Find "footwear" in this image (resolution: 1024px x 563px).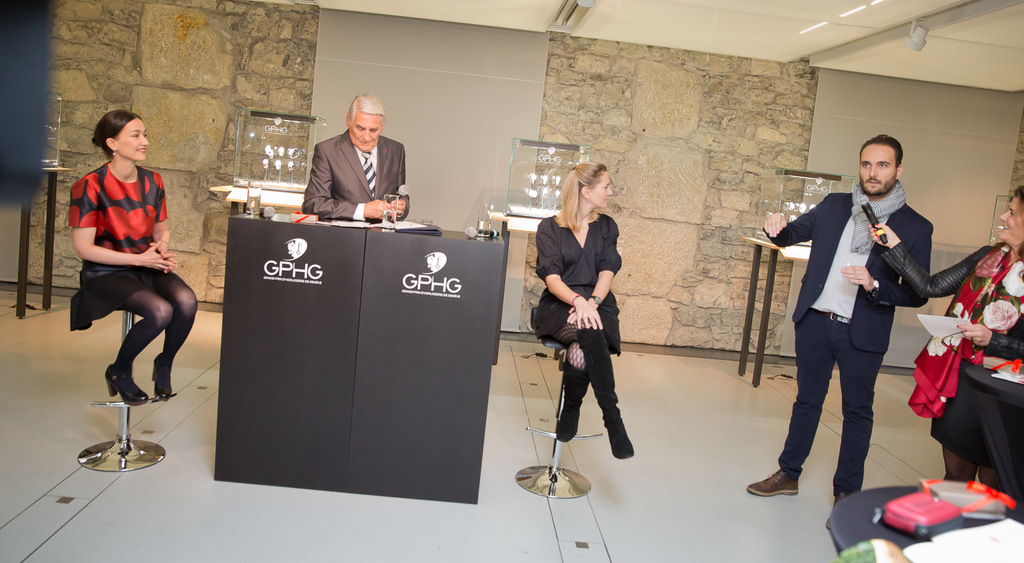
BBox(748, 468, 797, 503).
